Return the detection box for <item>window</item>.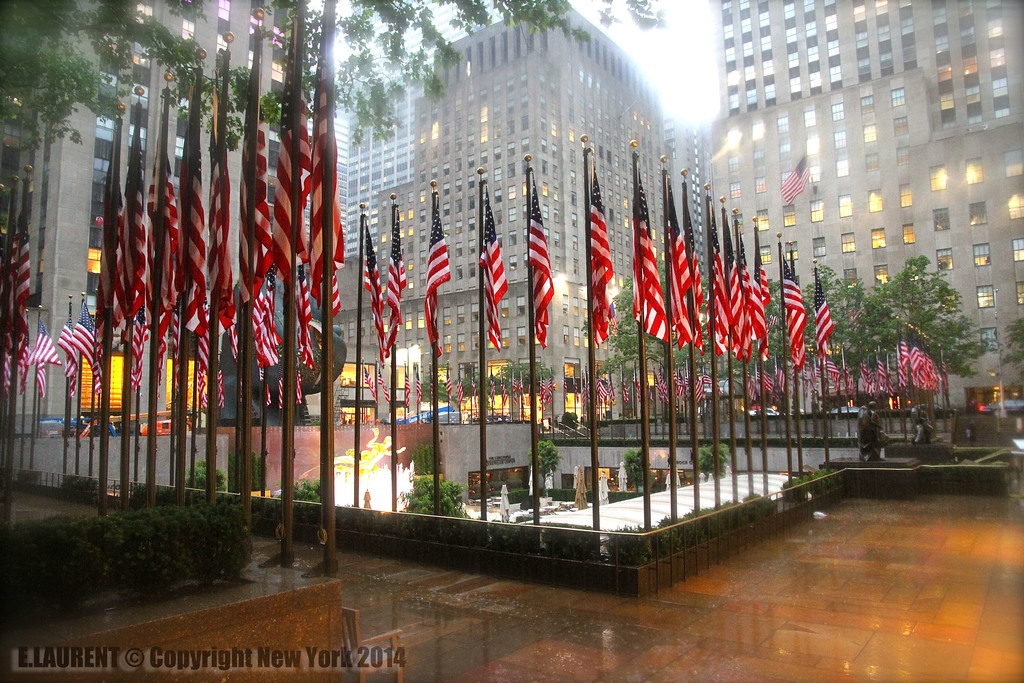
region(937, 247, 954, 270).
